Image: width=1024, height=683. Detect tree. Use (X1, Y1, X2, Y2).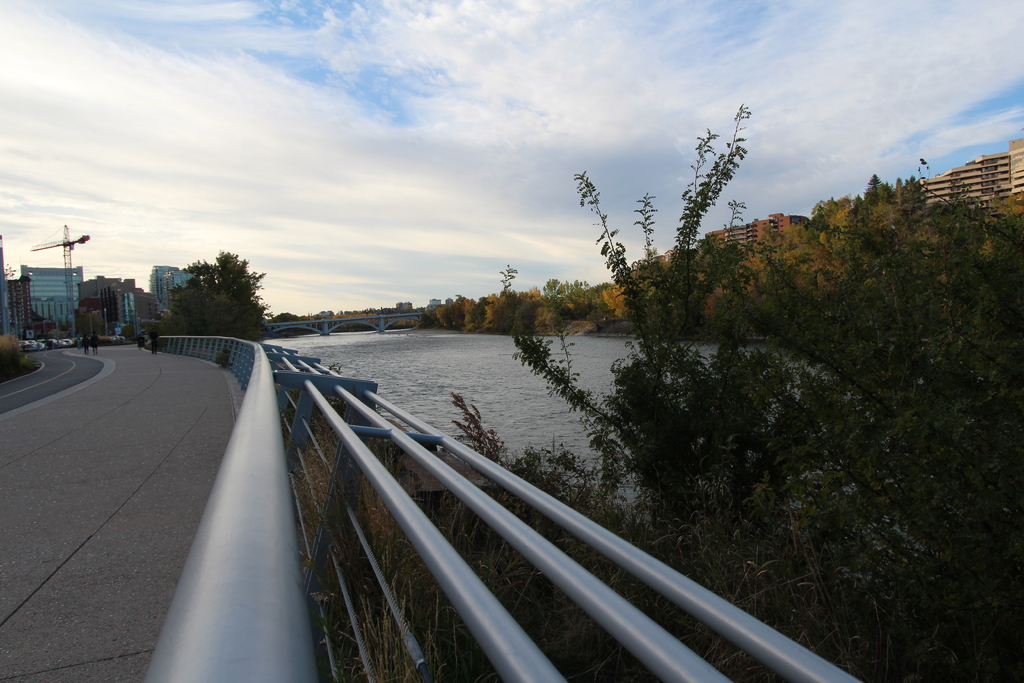
(433, 297, 473, 325).
